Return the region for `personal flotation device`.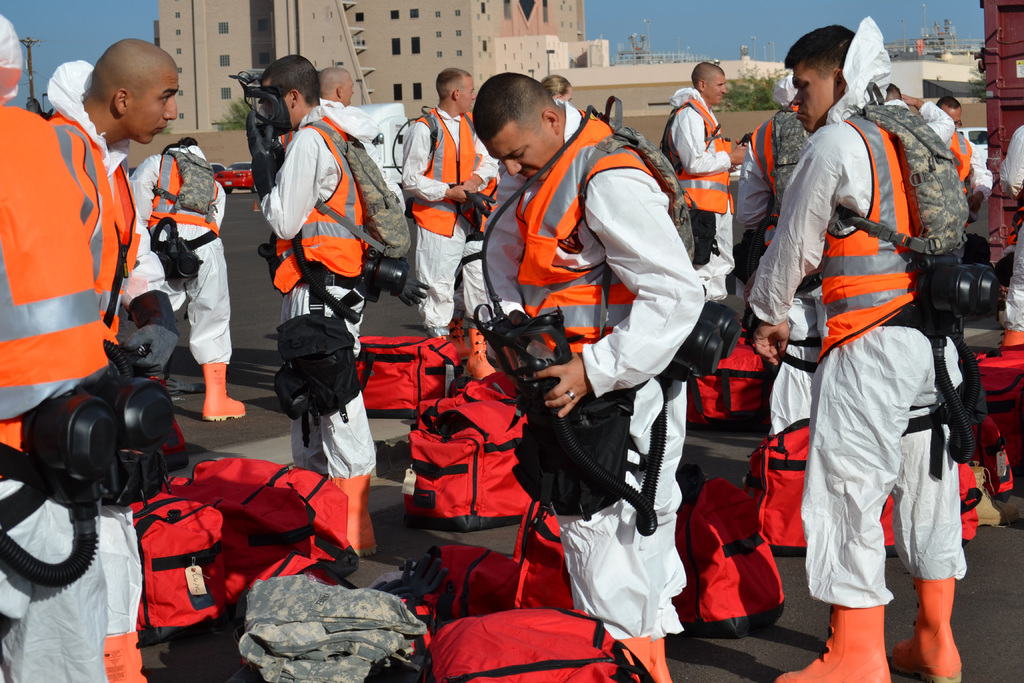
bbox=(50, 101, 138, 336).
